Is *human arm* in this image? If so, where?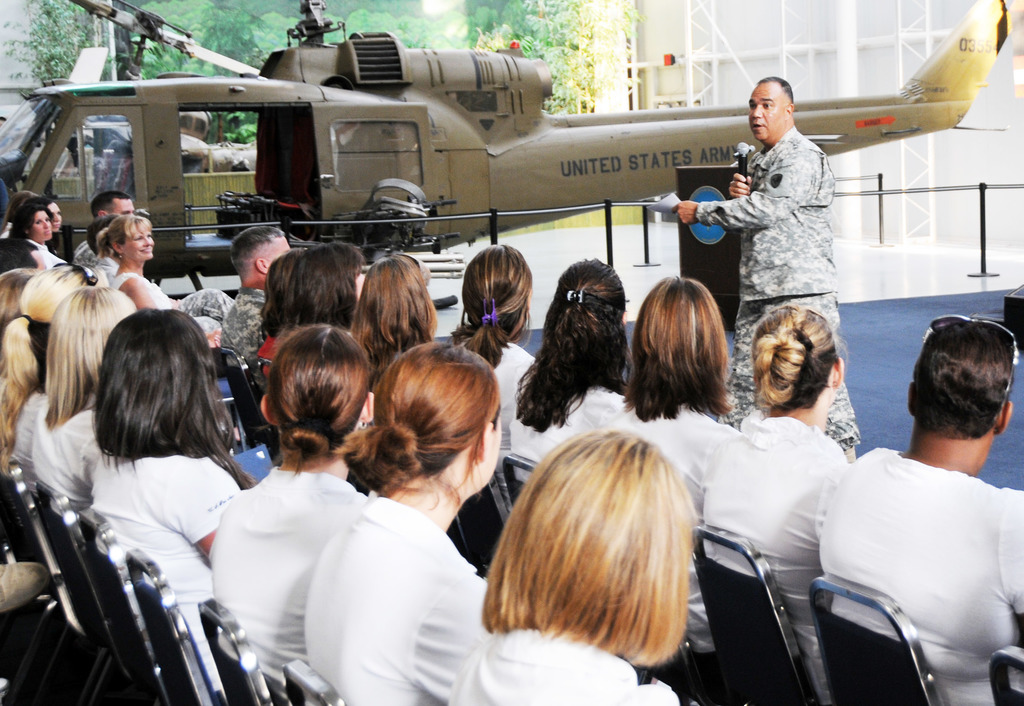
Yes, at 725 163 753 197.
